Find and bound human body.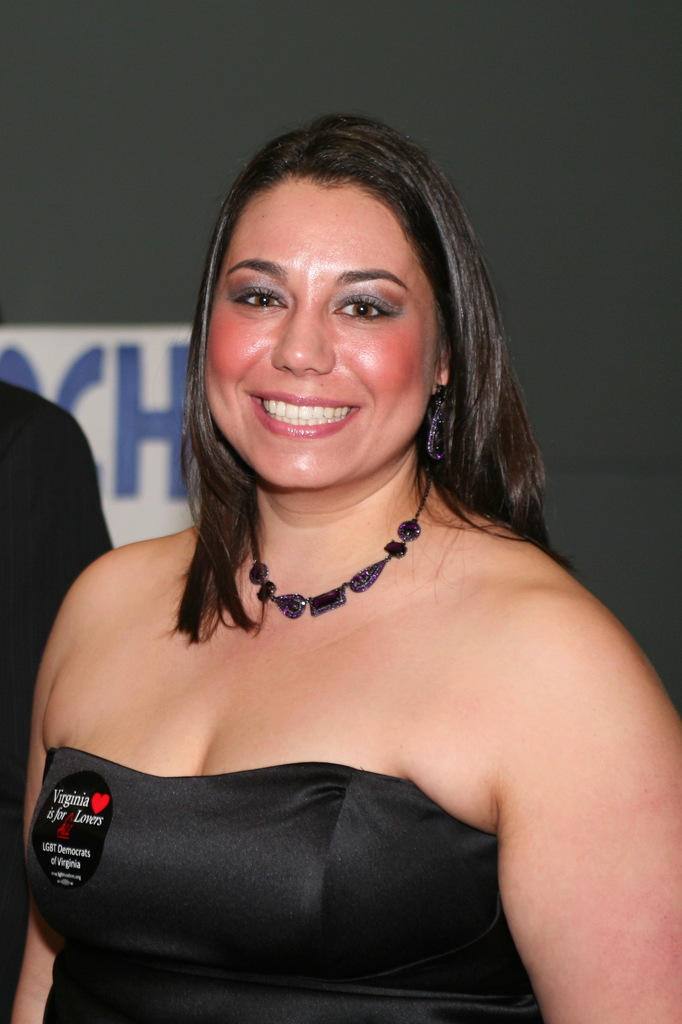
Bound: [17, 114, 681, 1021].
